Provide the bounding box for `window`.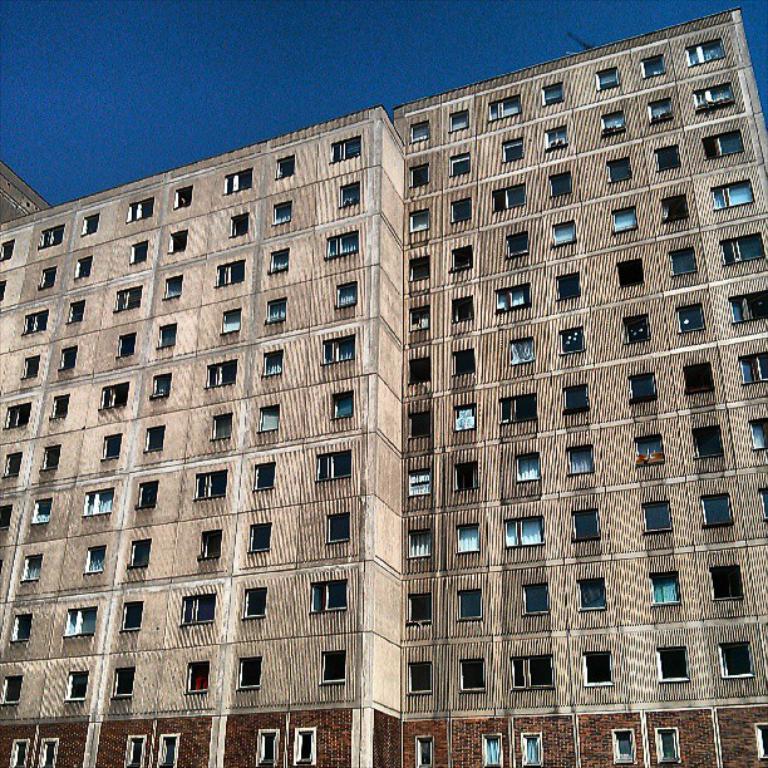
box=[552, 272, 589, 300].
